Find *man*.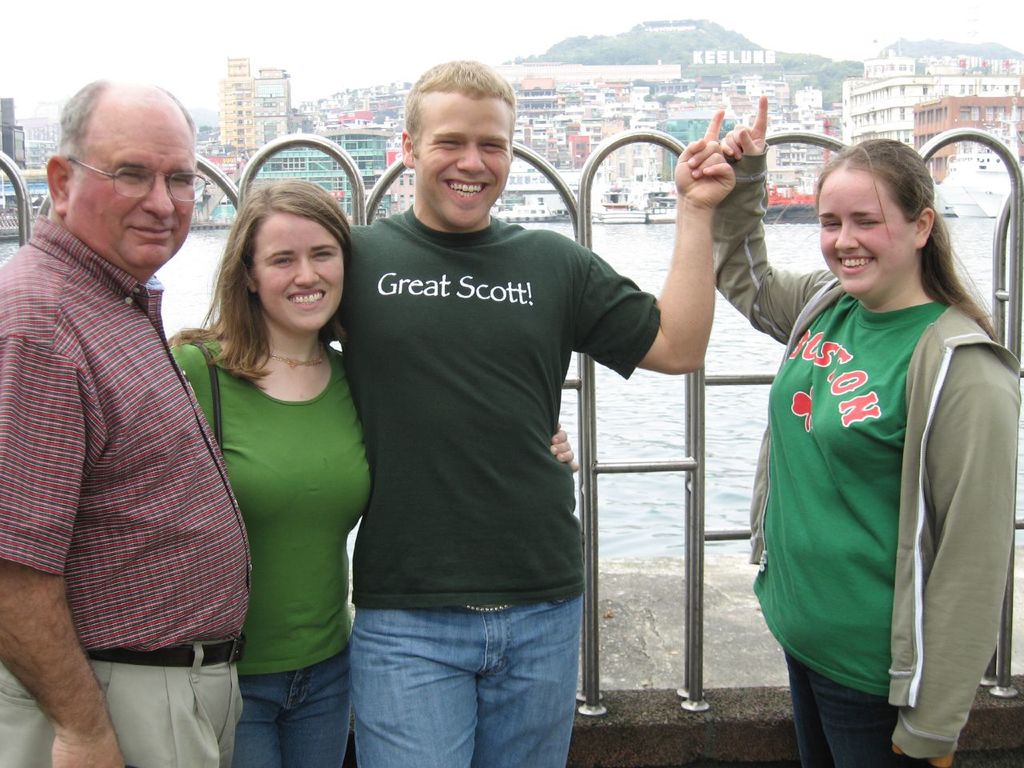
x1=324 y1=58 x2=734 y2=767.
